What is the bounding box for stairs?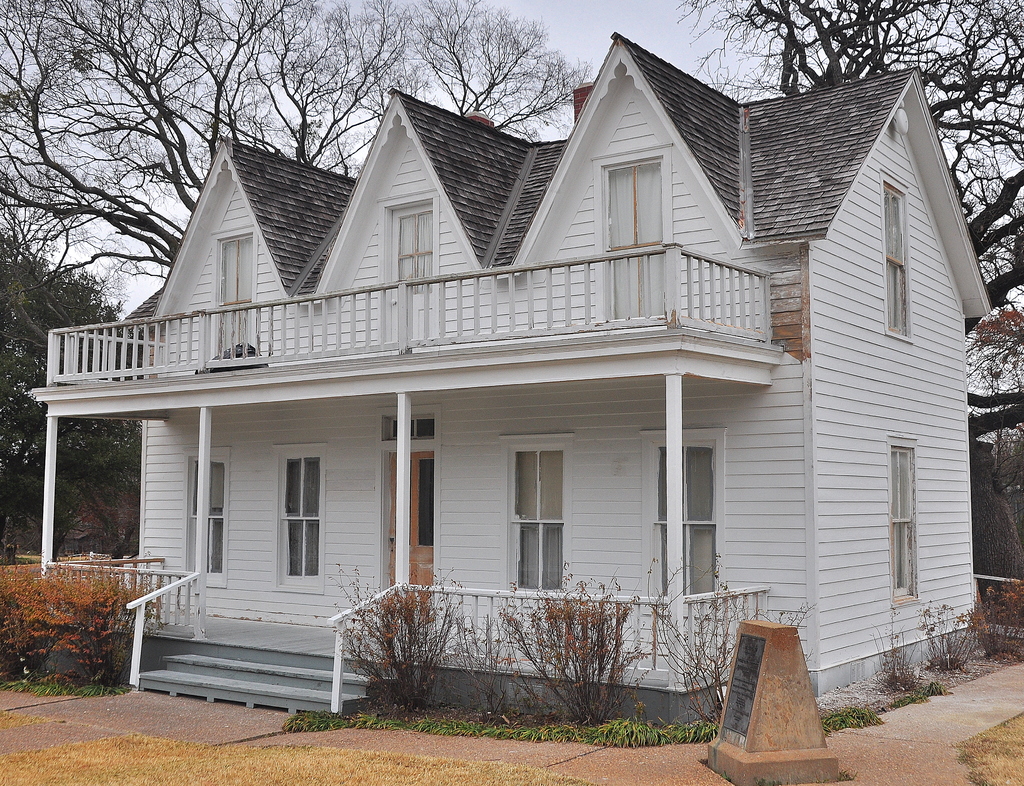
x1=134, y1=650, x2=401, y2=716.
